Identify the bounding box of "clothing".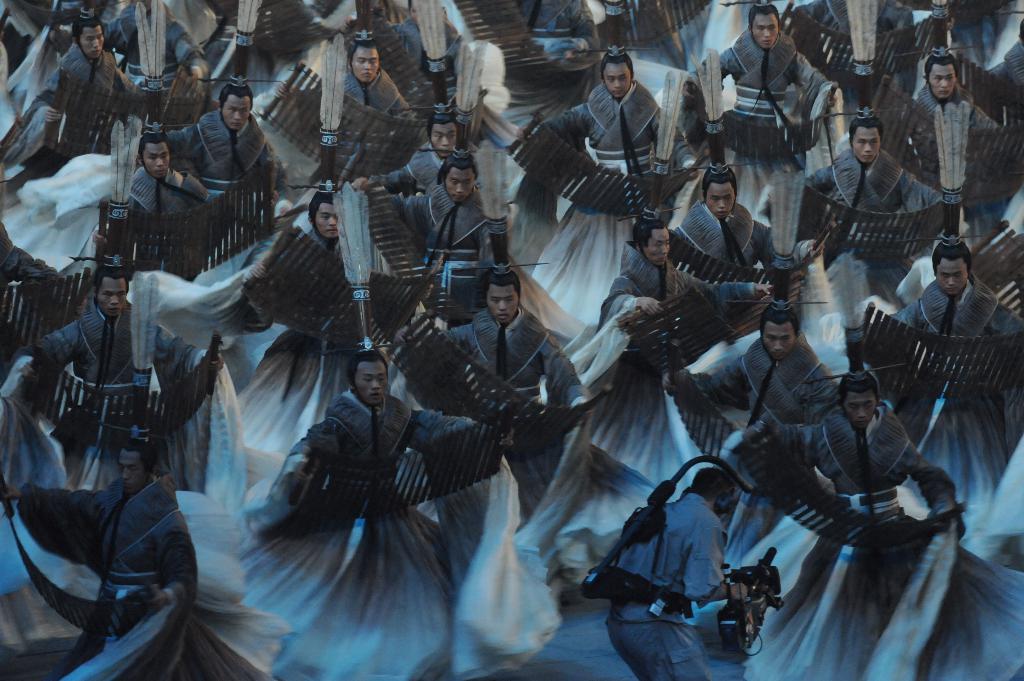
{"x1": 323, "y1": 76, "x2": 422, "y2": 177}.
